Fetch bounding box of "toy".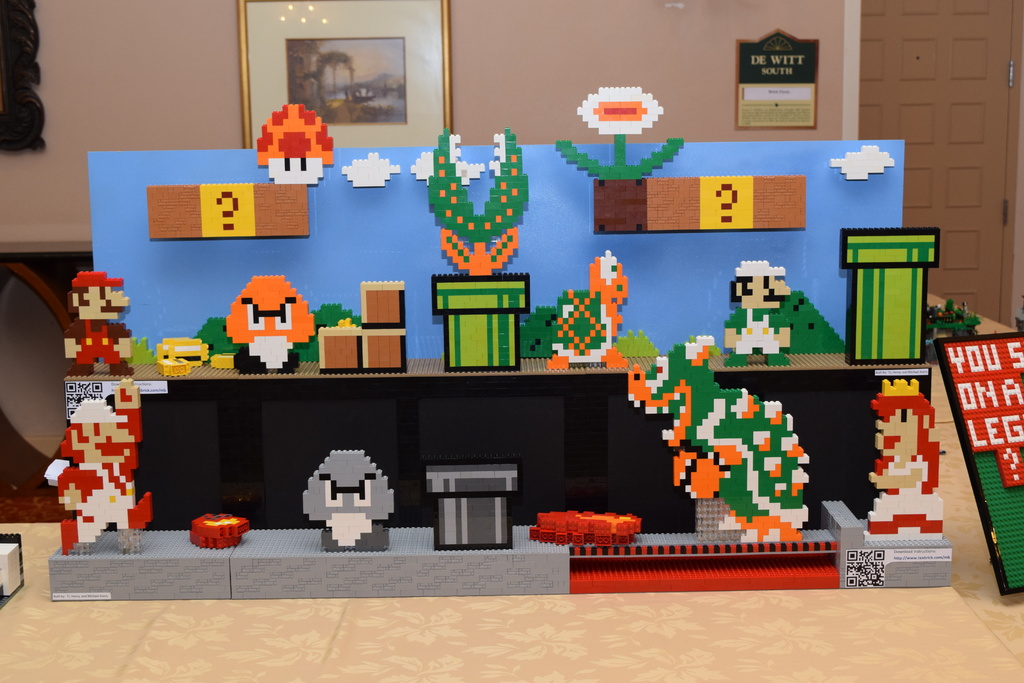
Bbox: bbox=(38, 366, 179, 548).
